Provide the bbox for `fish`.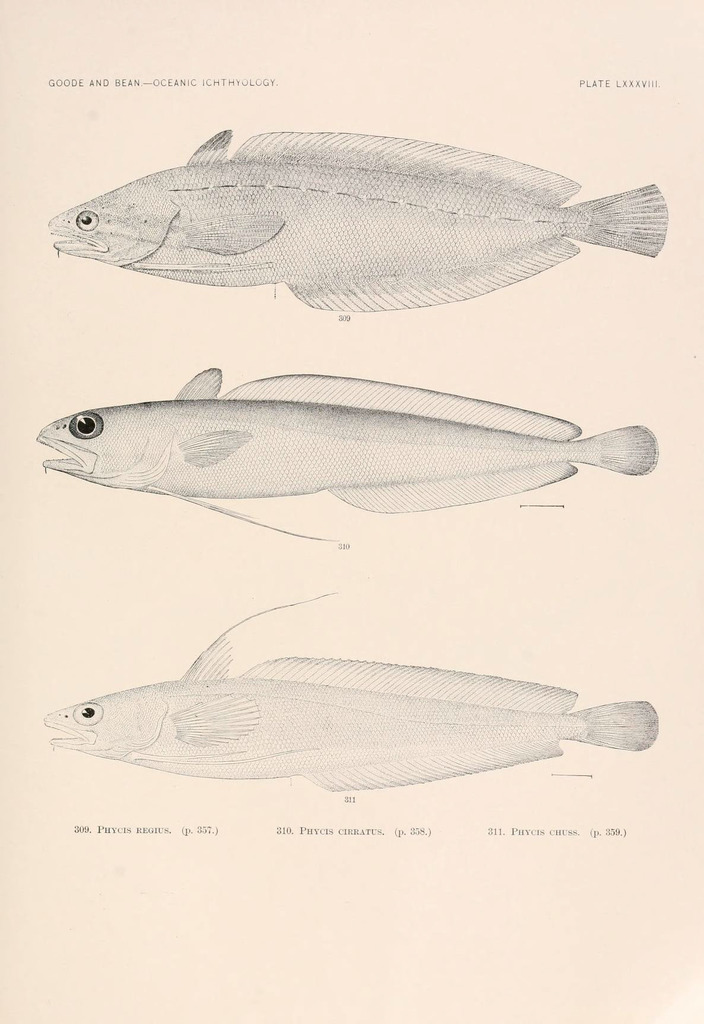
[44,359,660,527].
